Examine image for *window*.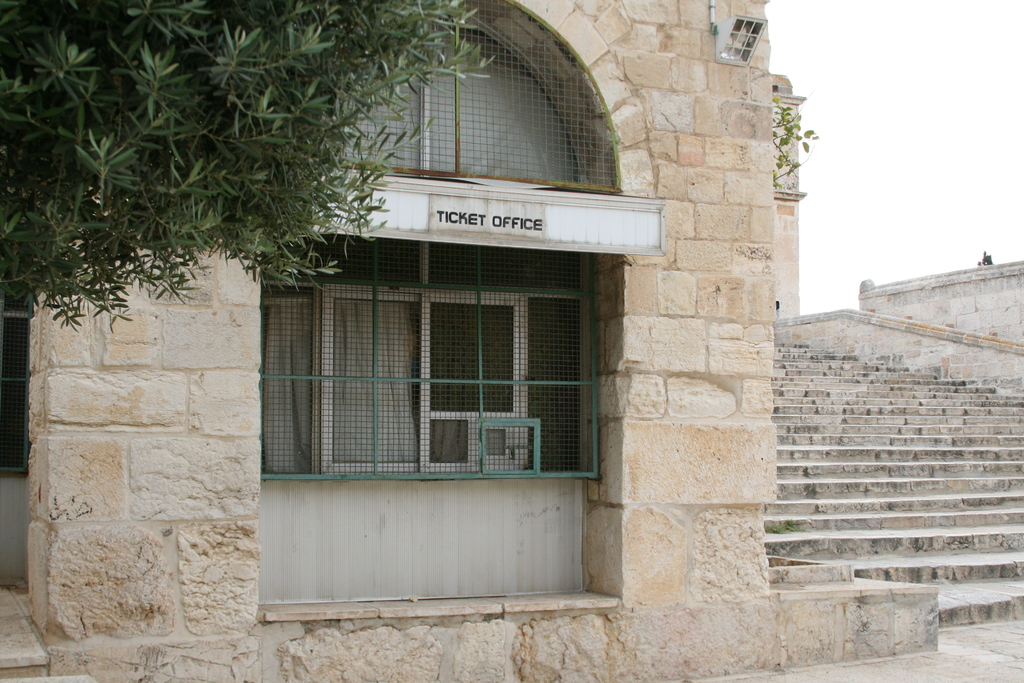
Examination result: [321, 276, 422, 474].
